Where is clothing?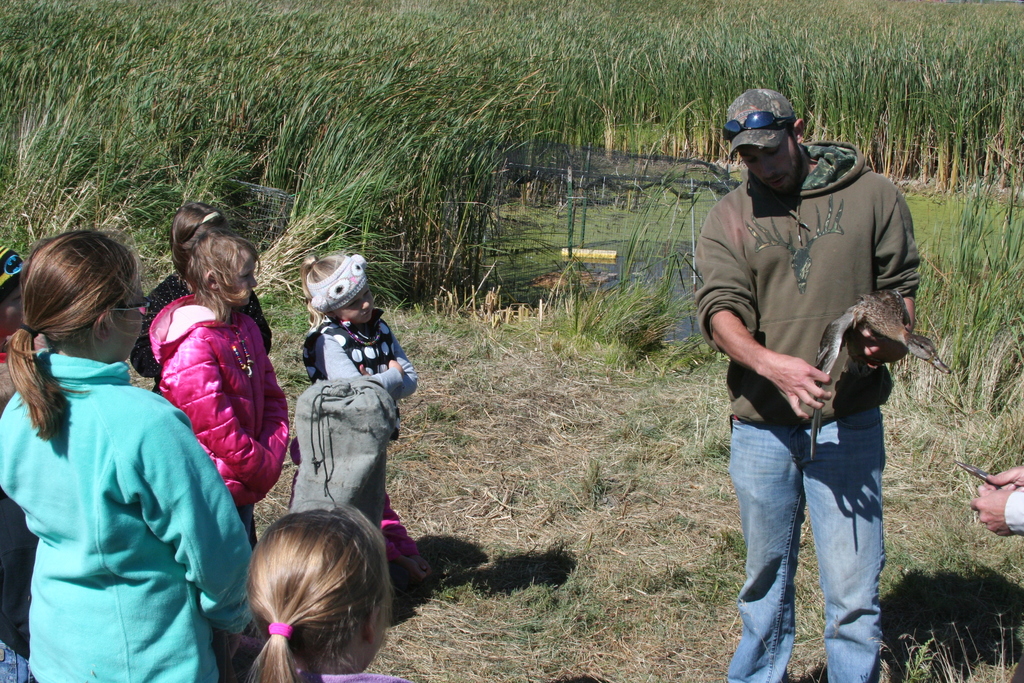
locate(12, 310, 226, 667).
